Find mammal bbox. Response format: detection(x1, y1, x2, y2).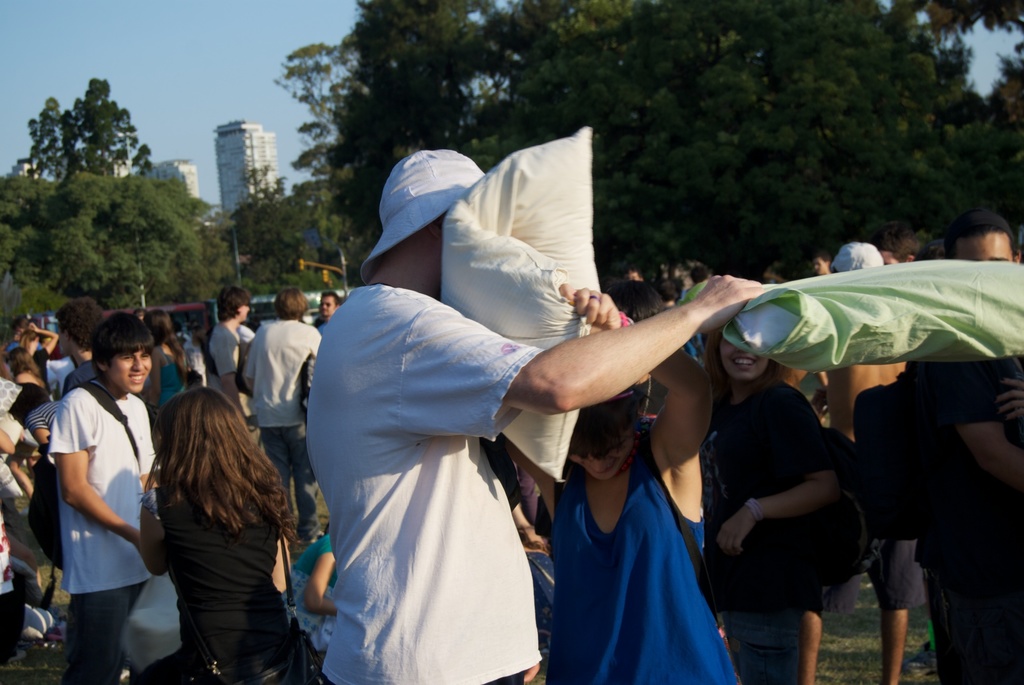
detection(243, 286, 321, 497).
